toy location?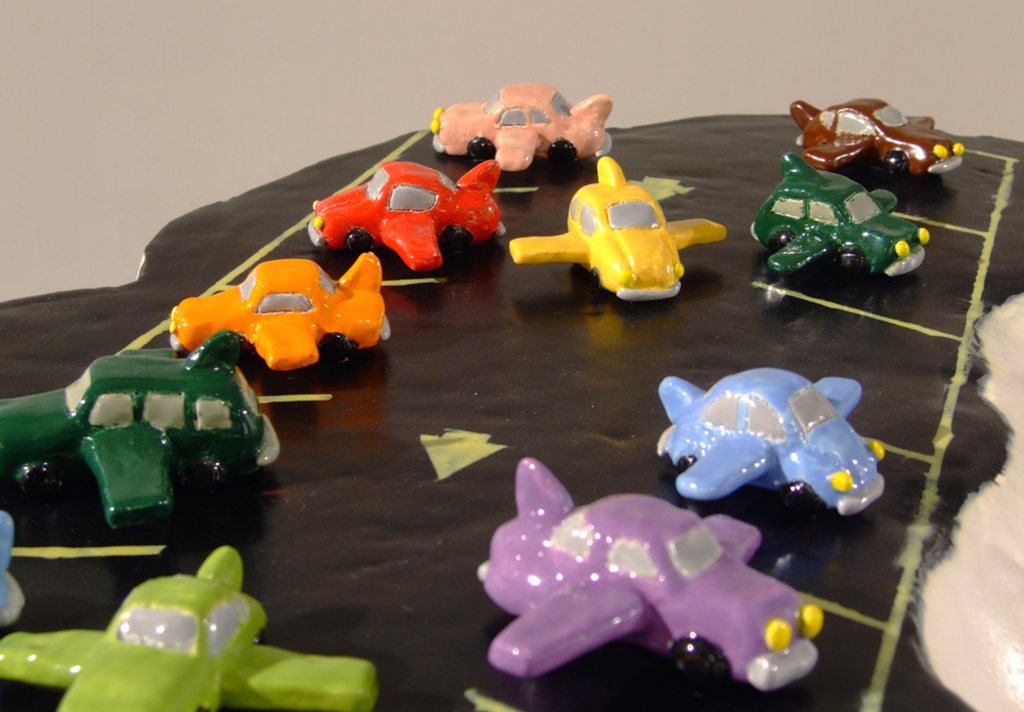
bbox=[751, 146, 937, 277]
